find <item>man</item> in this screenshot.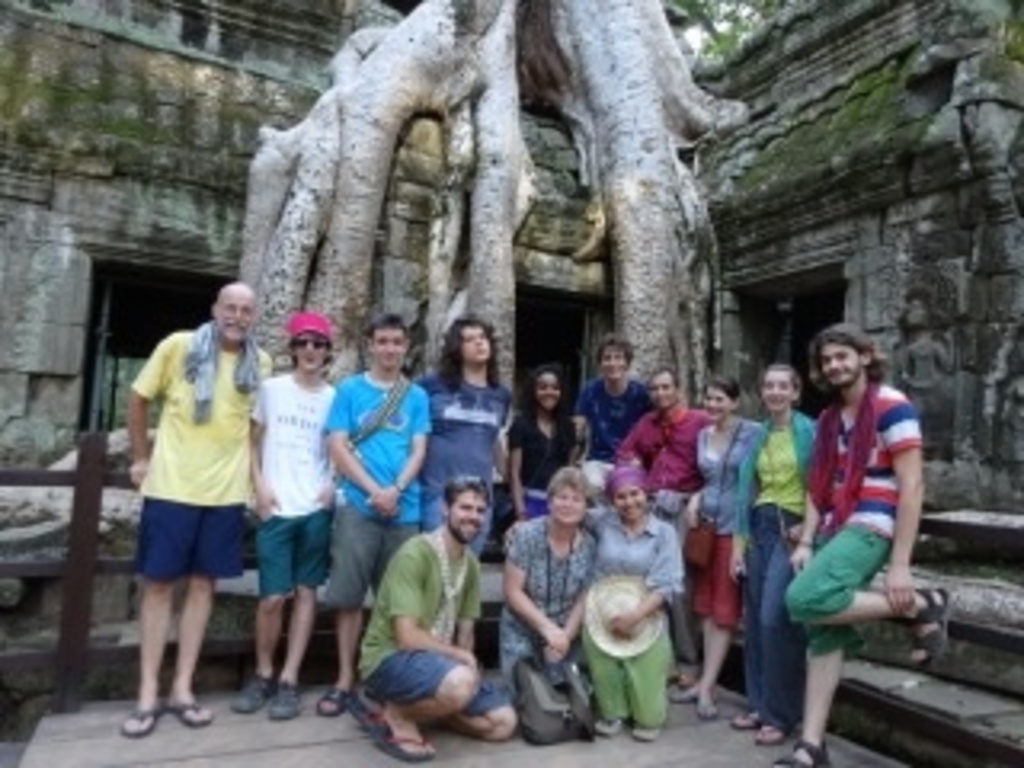
The bounding box for <item>man</item> is [573,339,646,496].
